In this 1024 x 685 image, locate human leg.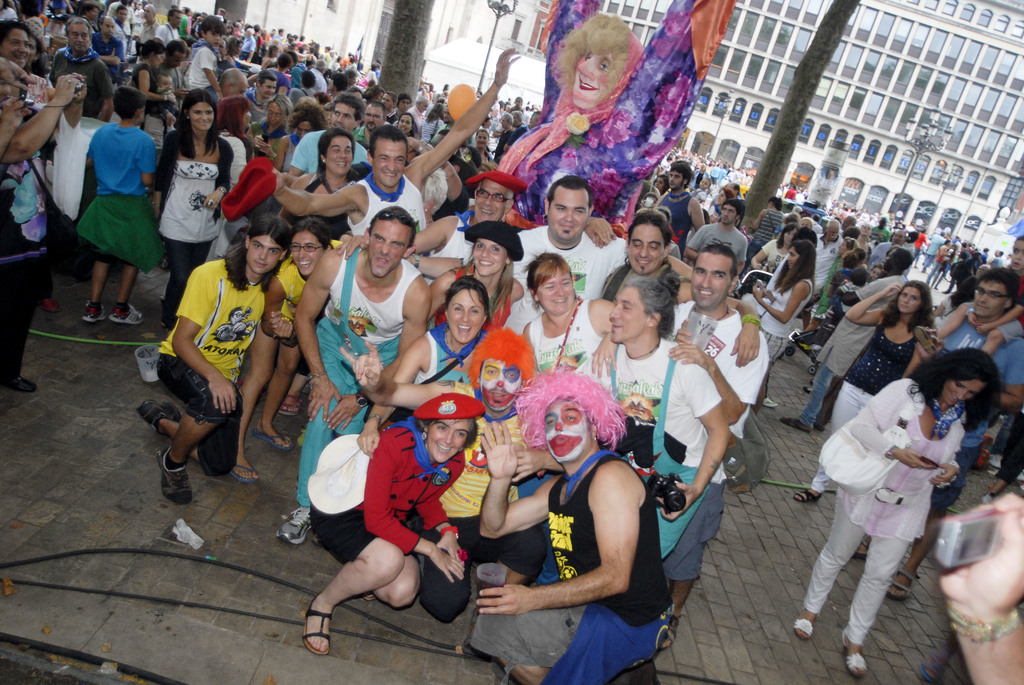
Bounding box: rect(165, 231, 188, 302).
